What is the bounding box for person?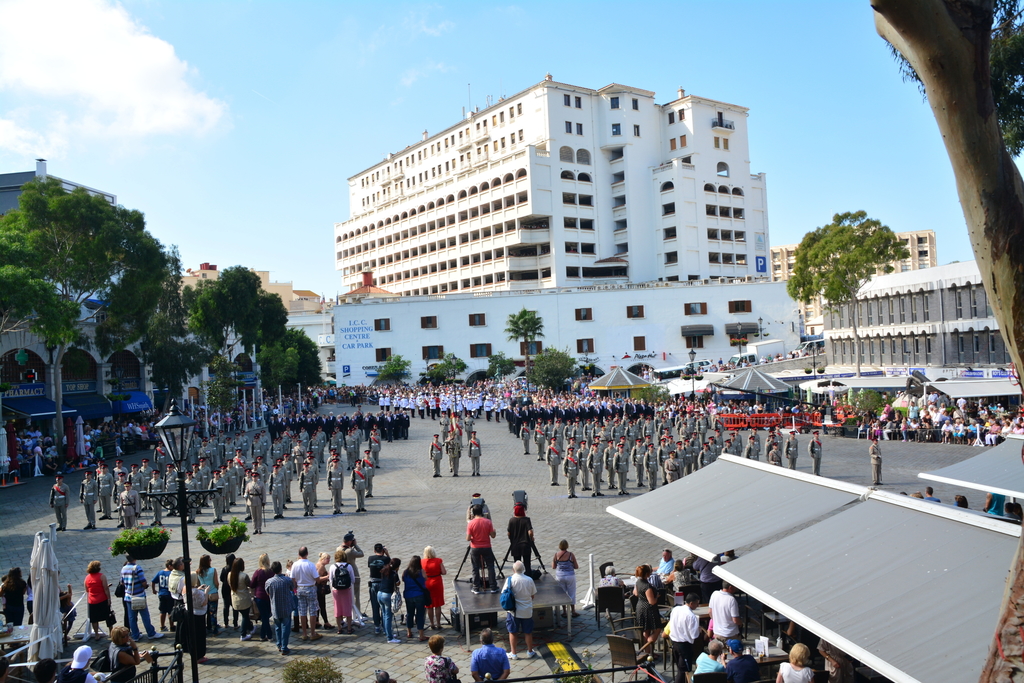
(left=911, top=491, right=920, bottom=497).
